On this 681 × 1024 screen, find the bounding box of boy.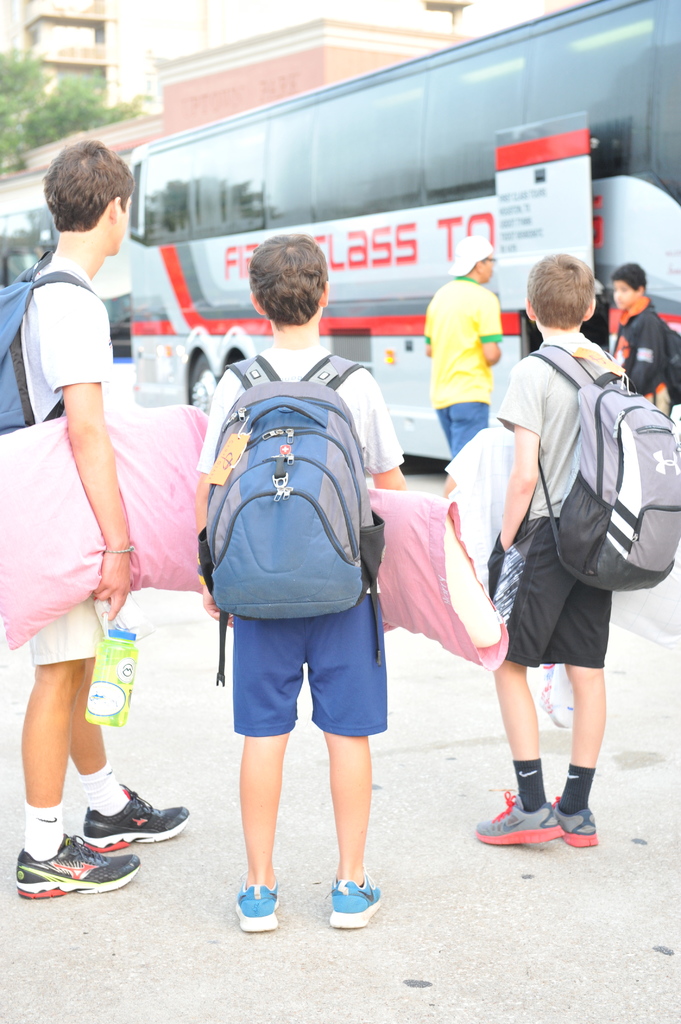
Bounding box: [x1=614, y1=261, x2=680, y2=415].
